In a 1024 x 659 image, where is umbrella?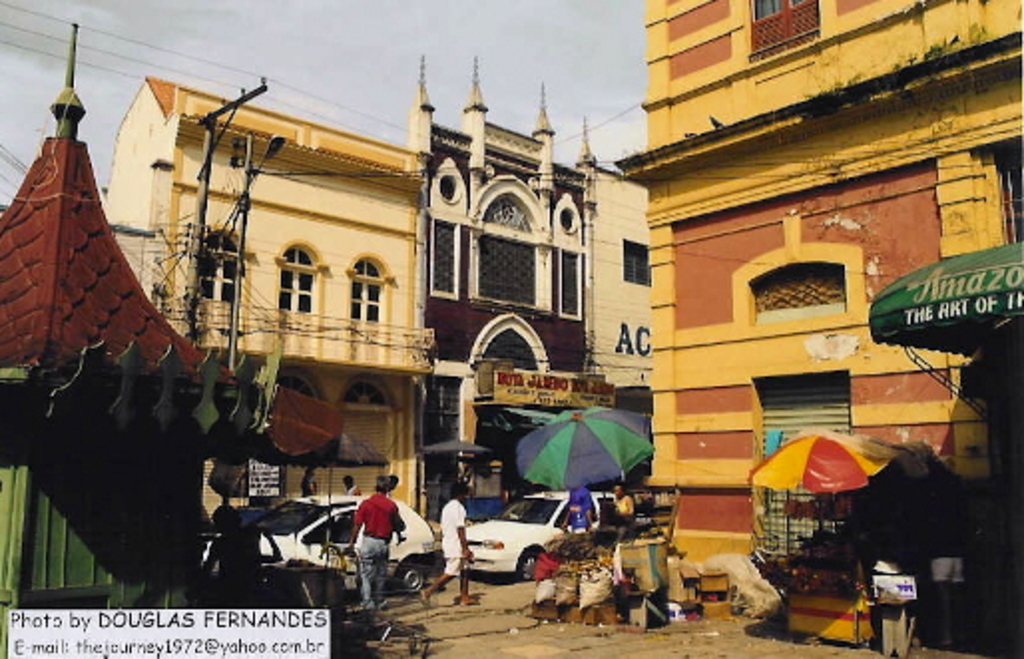
(743, 432, 918, 510).
